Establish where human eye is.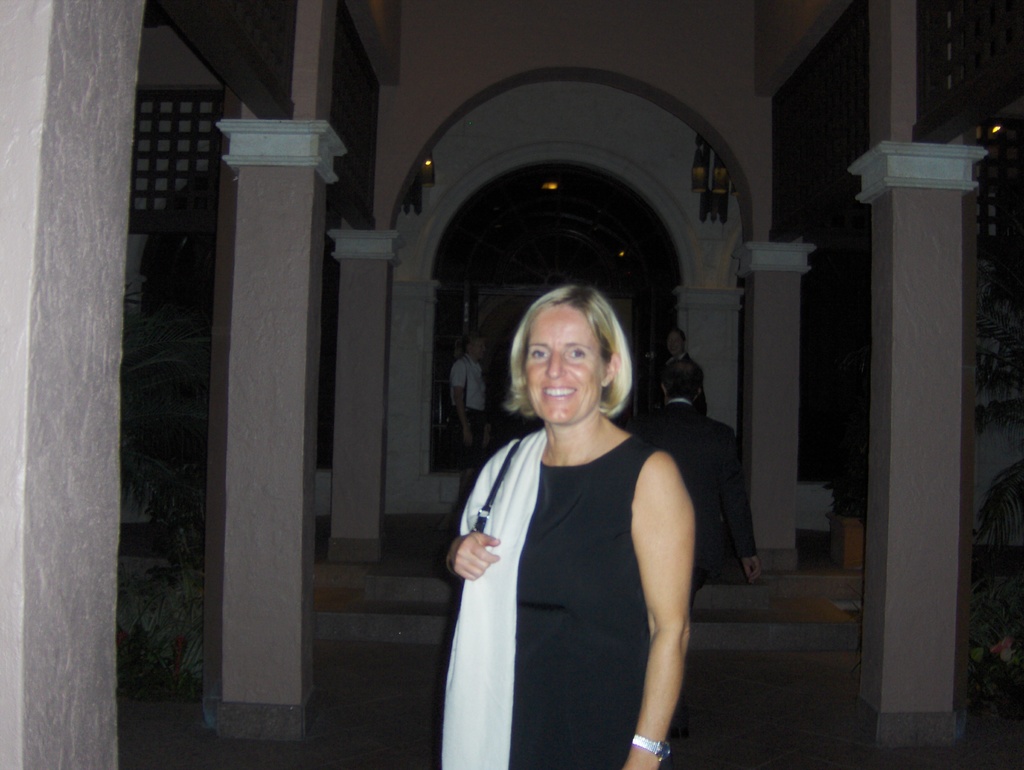
Established at crop(565, 345, 590, 362).
